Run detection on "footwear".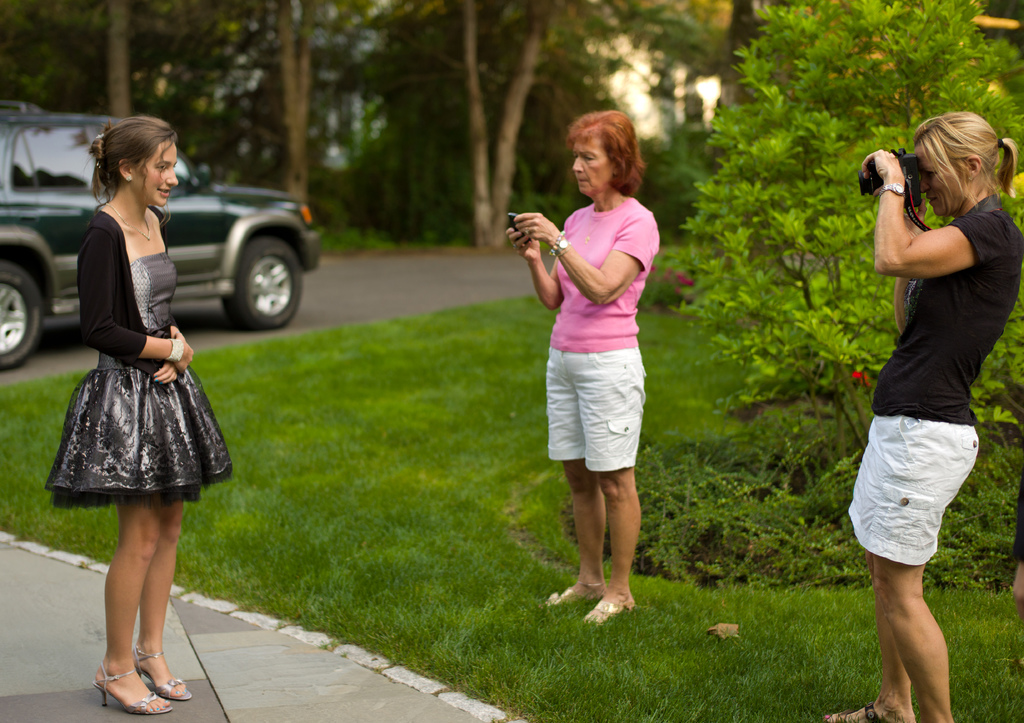
Result: l=580, t=596, r=643, b=631.
